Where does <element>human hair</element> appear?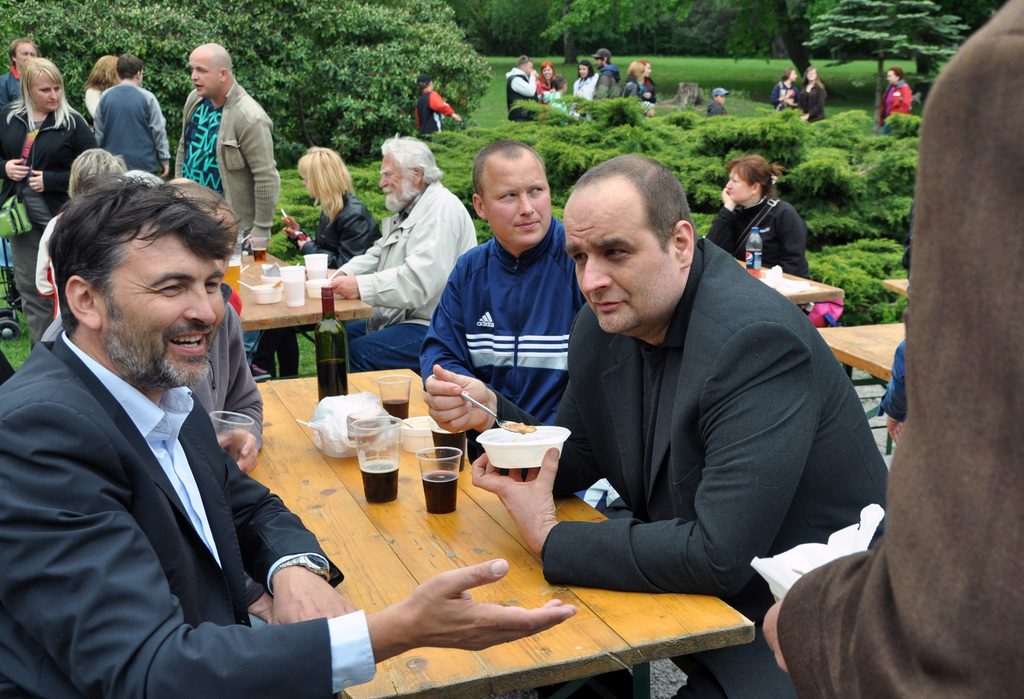
Appears at [380,130,444,186].
